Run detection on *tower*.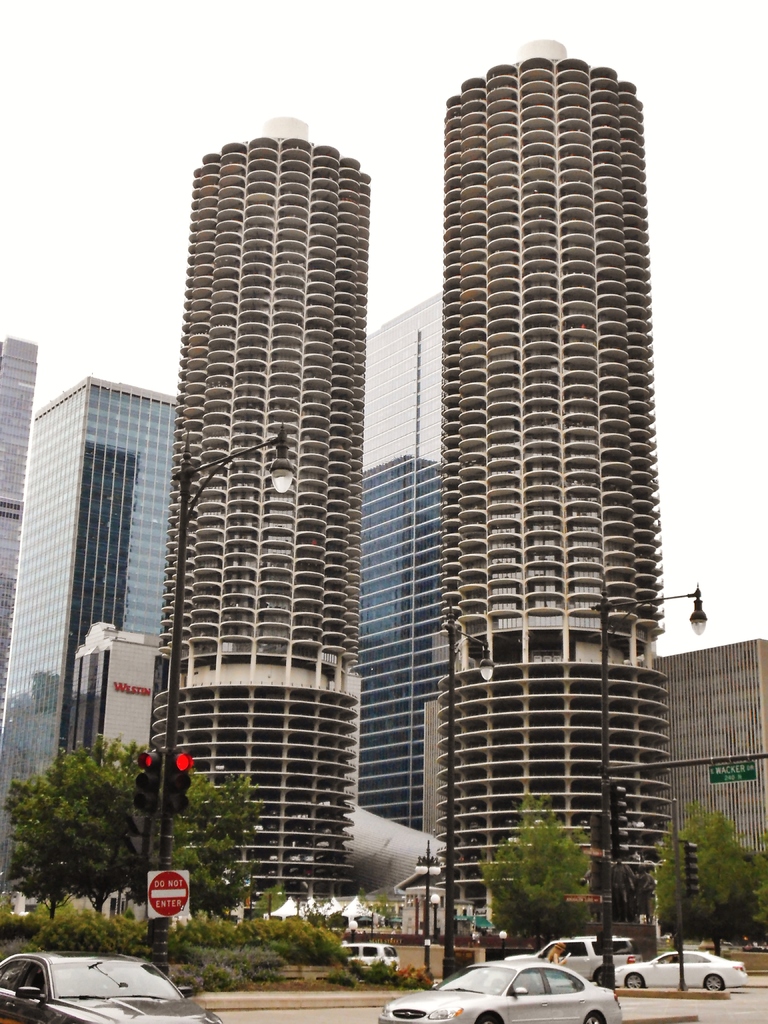
Result: rect(435, 43, 676, 930).
